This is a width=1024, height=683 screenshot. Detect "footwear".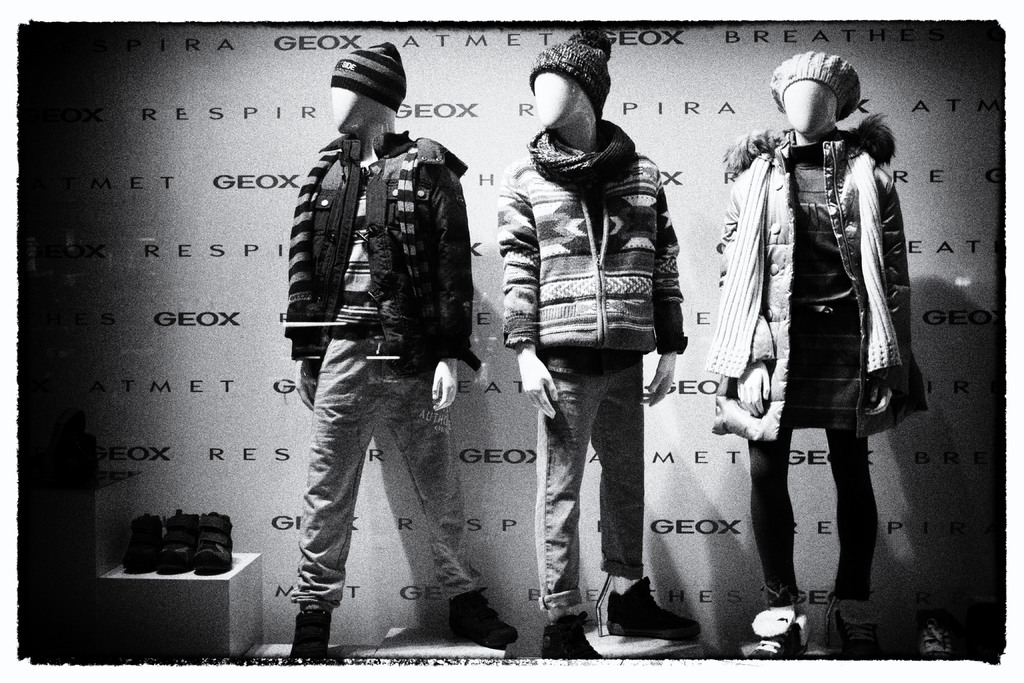
l=610, t=593, r=696, b=652.
